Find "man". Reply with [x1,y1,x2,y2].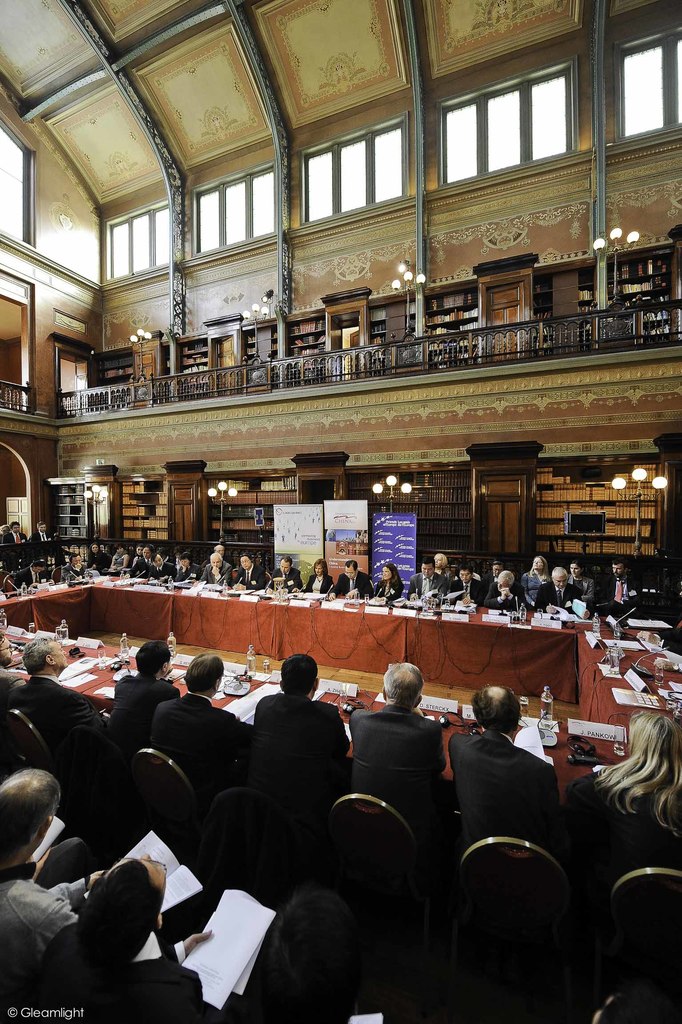
[327,559,373,602].
